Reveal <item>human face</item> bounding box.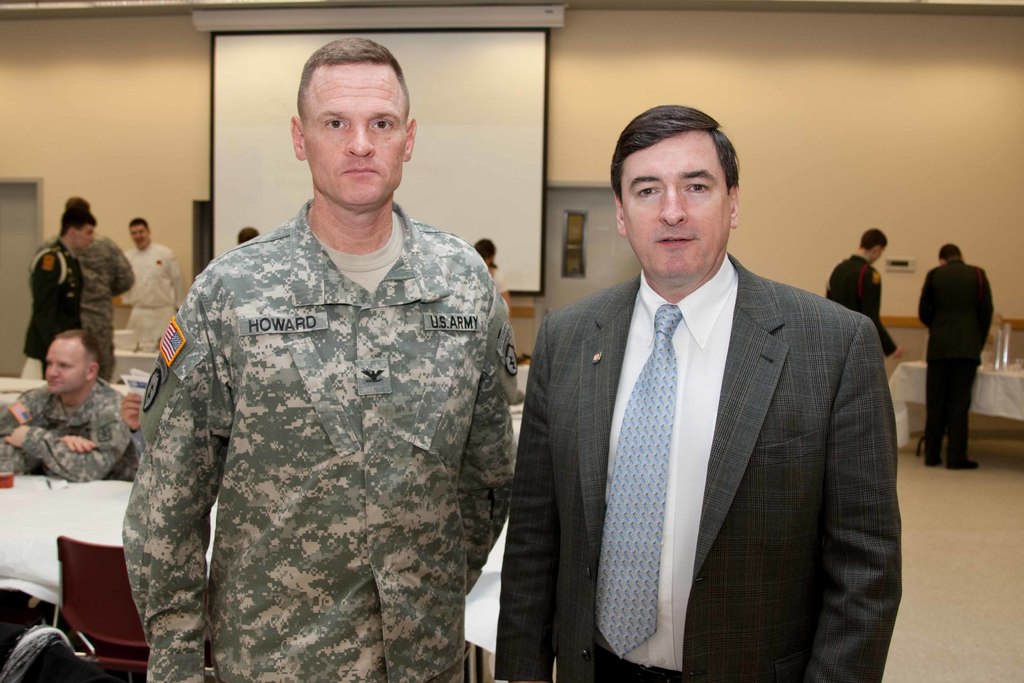
Revealed: bbox=(70, 220, 97, 257).
